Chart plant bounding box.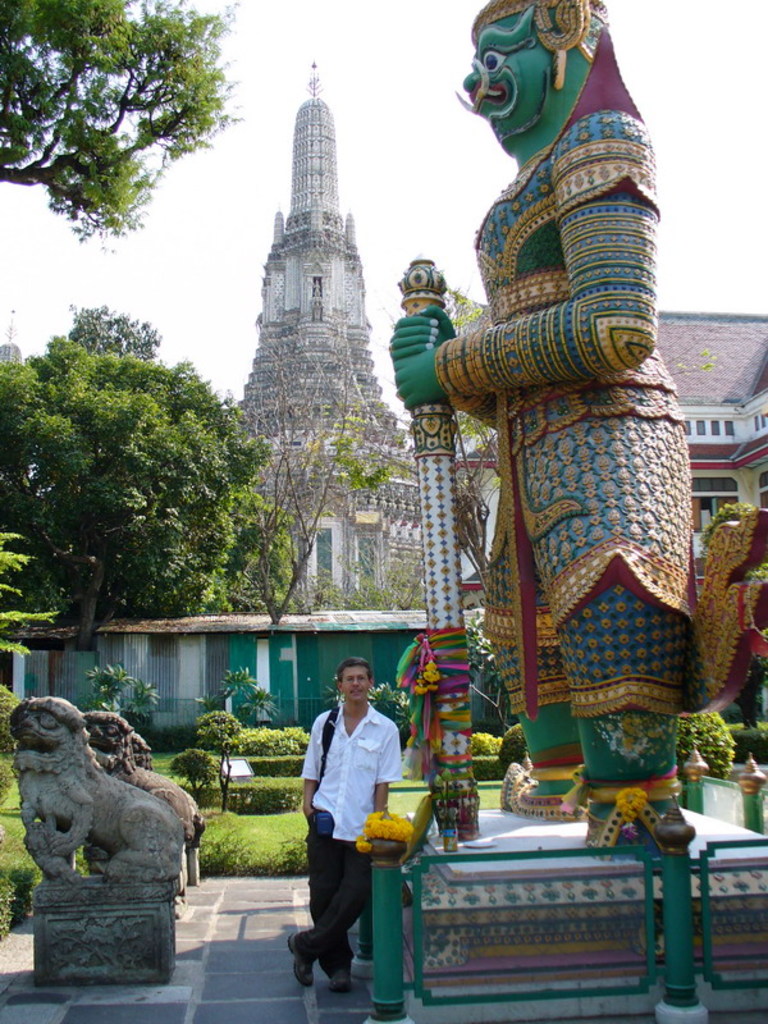
Charted: [172, 741, 225, 791].
